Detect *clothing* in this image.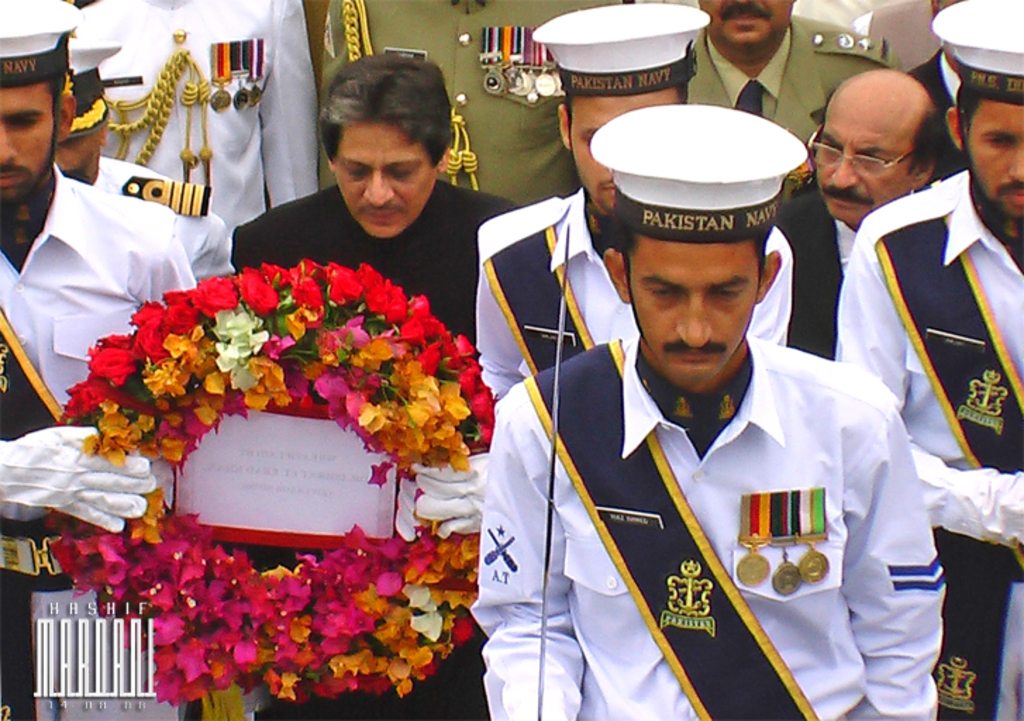
Detection: locate(830, 168, 1023, 720).
